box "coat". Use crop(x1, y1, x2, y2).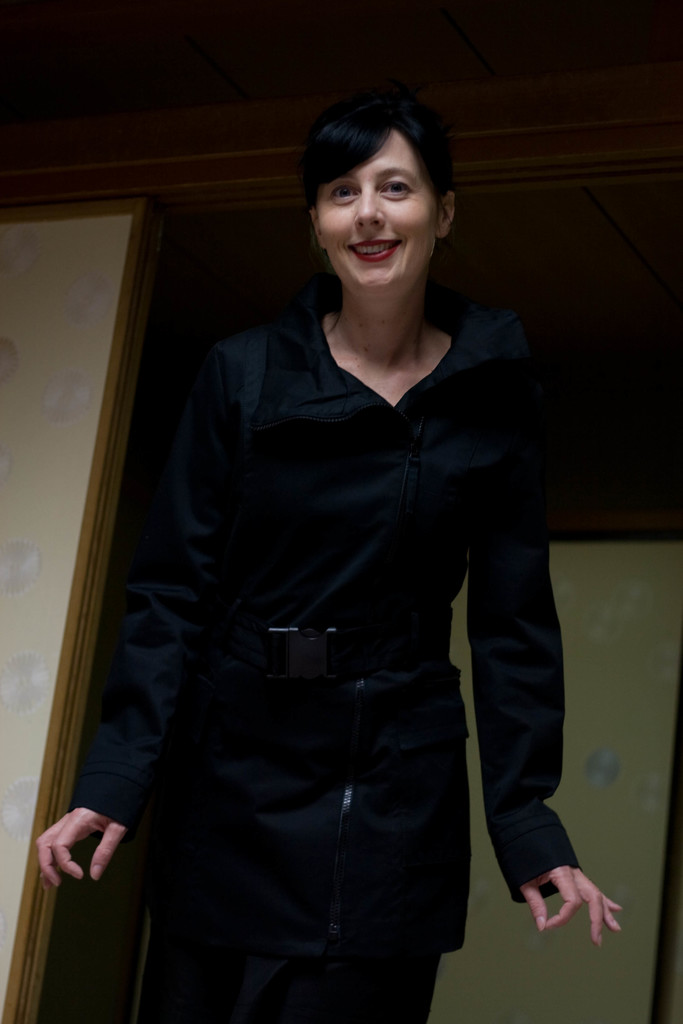
crop(90, 195, 579, 973).
